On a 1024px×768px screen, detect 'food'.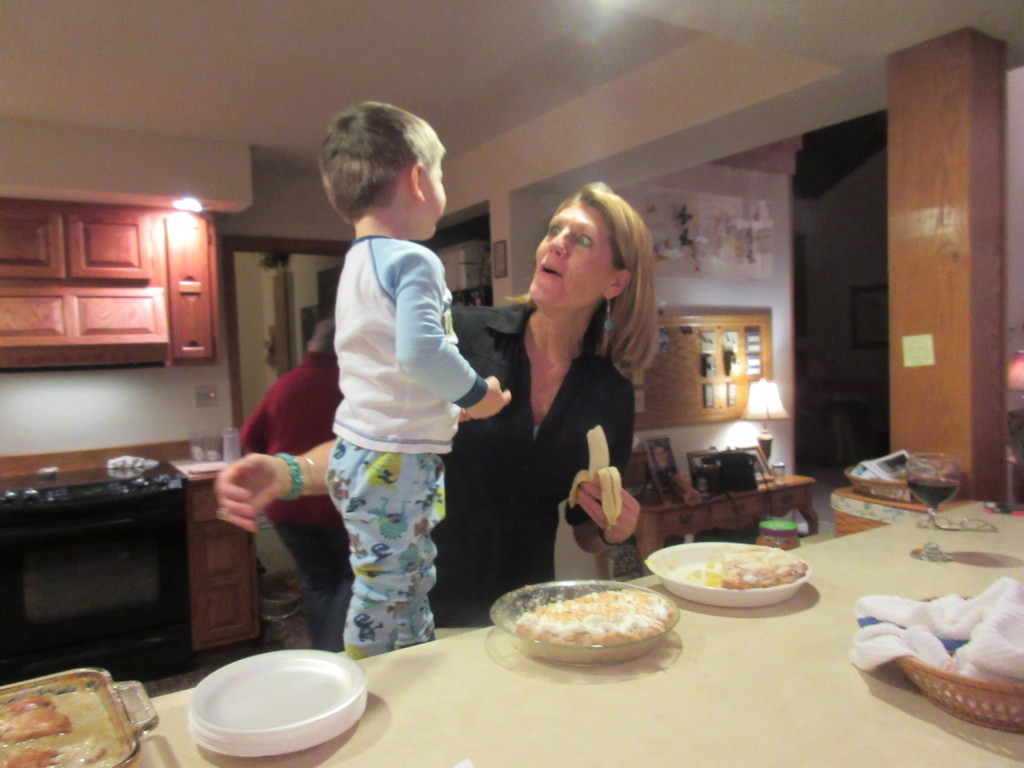
box(493, 579, 674, 668).
